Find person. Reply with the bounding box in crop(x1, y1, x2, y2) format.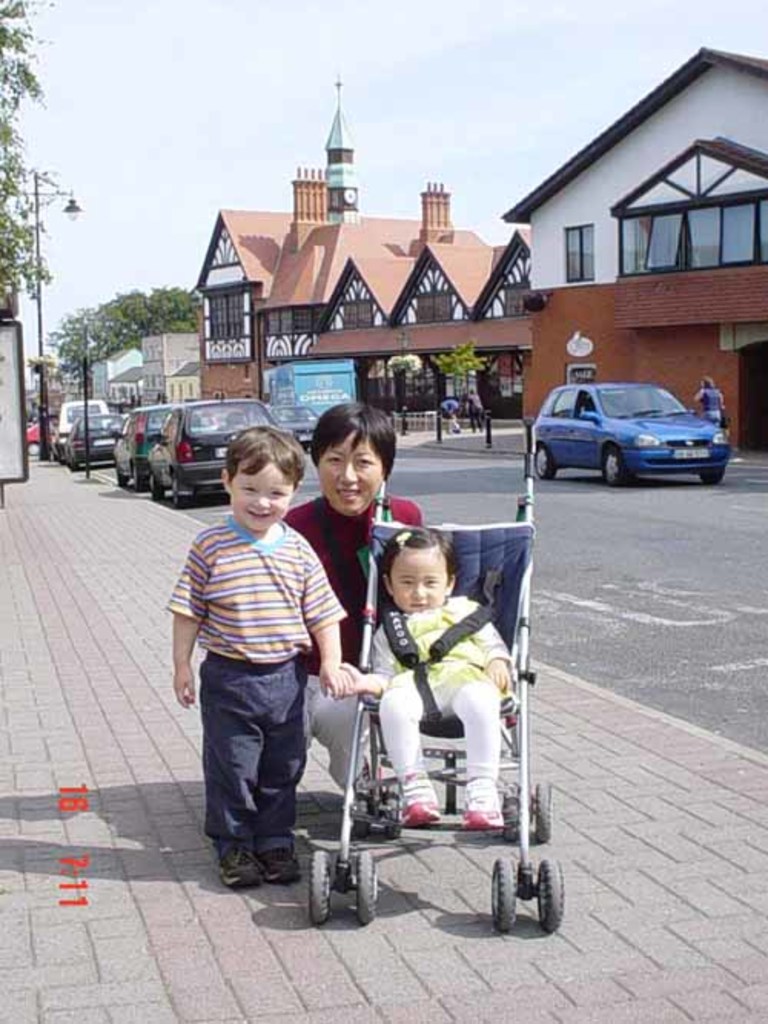
crop(691, 376, 731, 438).
